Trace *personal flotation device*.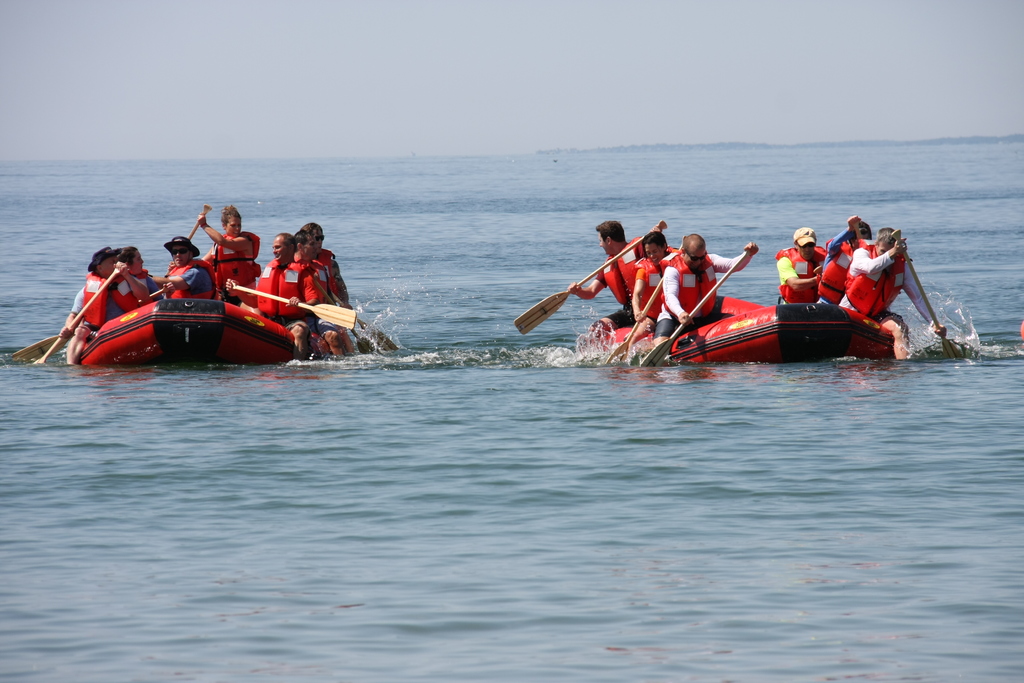
Traced to crop(596, 231, 643, 309).
